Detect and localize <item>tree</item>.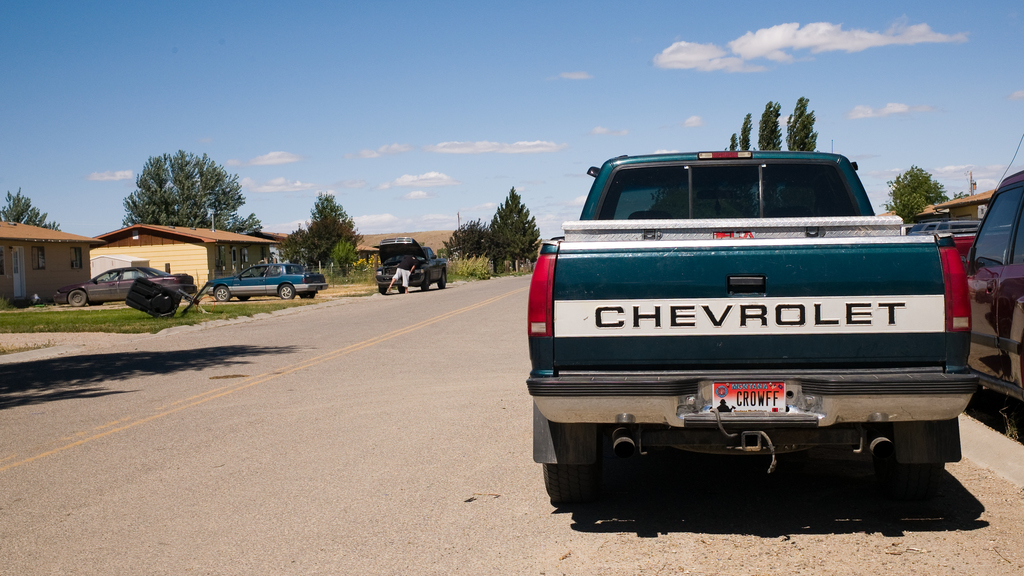
Localized at [x1=743, y1=112, x2=753, y2=152].
